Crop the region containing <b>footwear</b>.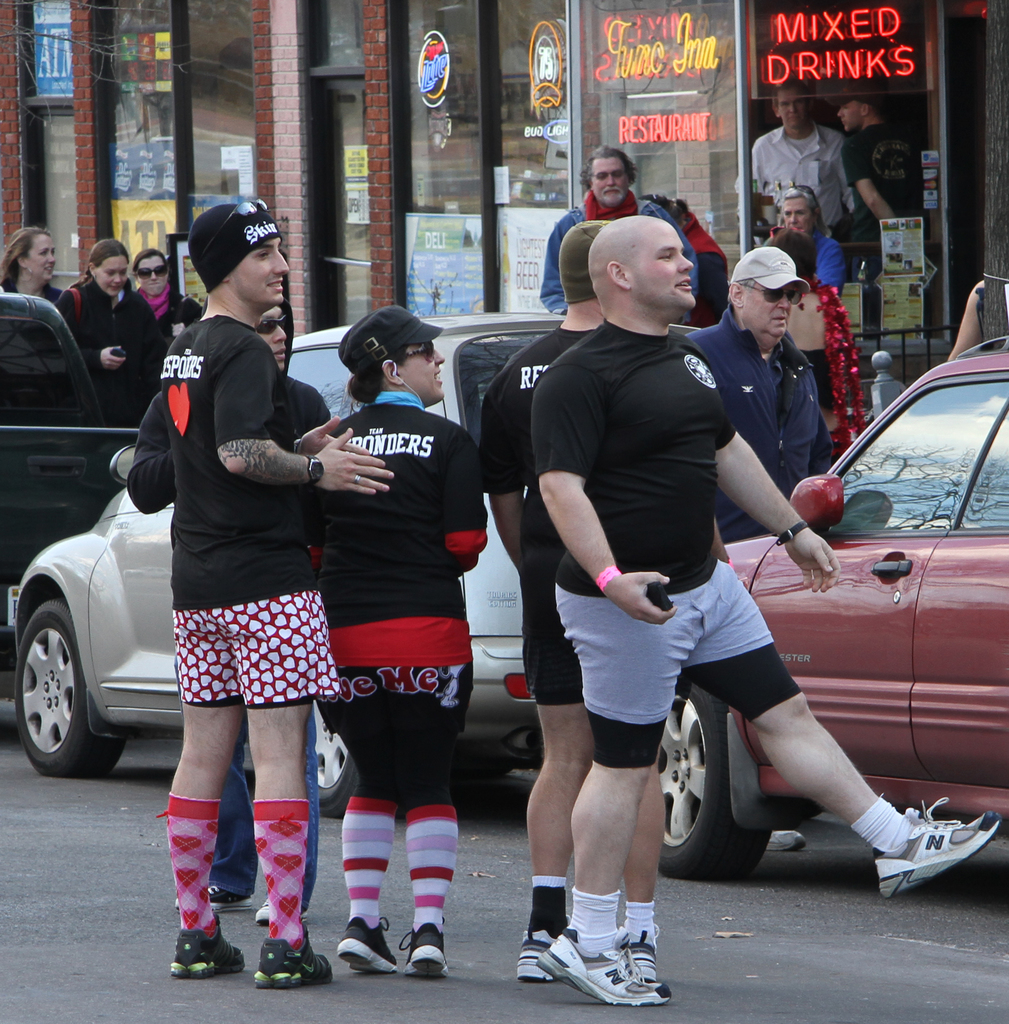
Crop region: region(611, 924, 663, 986).
